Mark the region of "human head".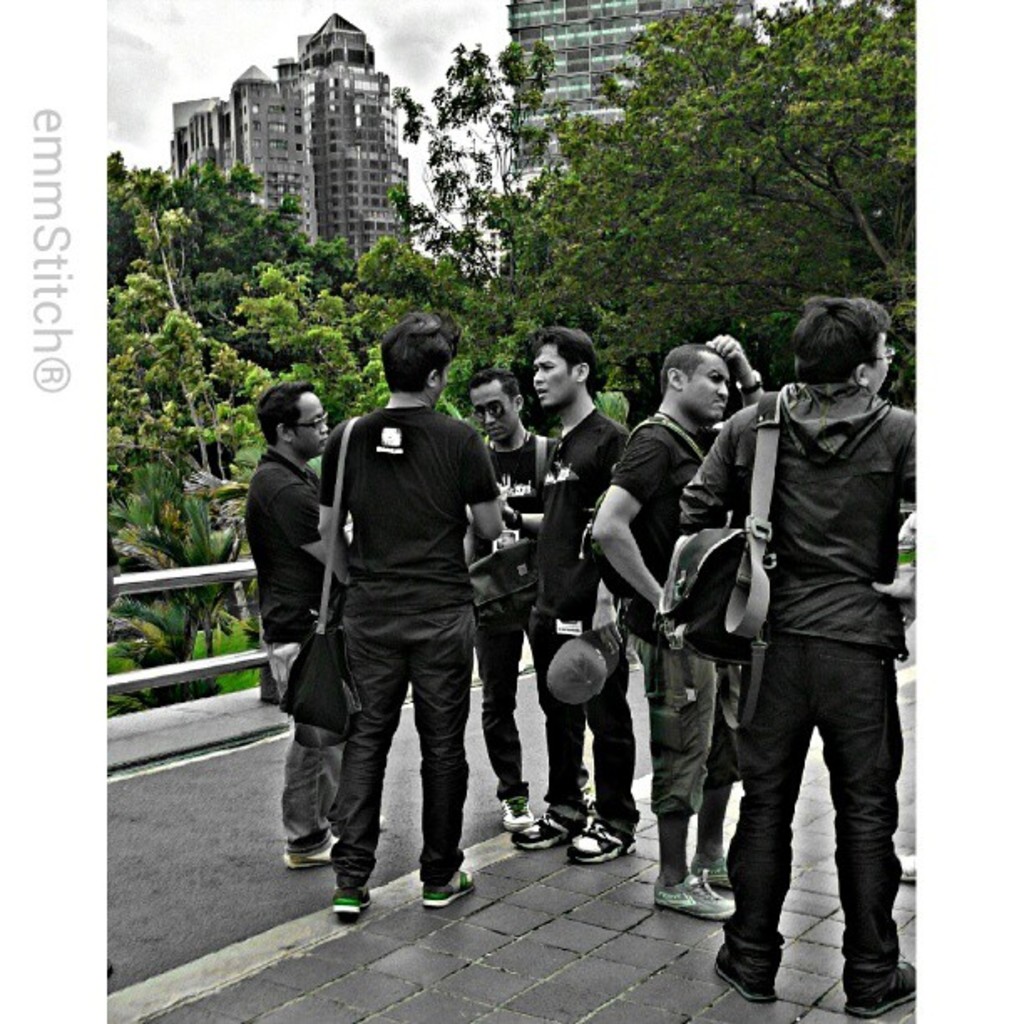
Region: x1=790, y1=284, x2=905, y2=400.
